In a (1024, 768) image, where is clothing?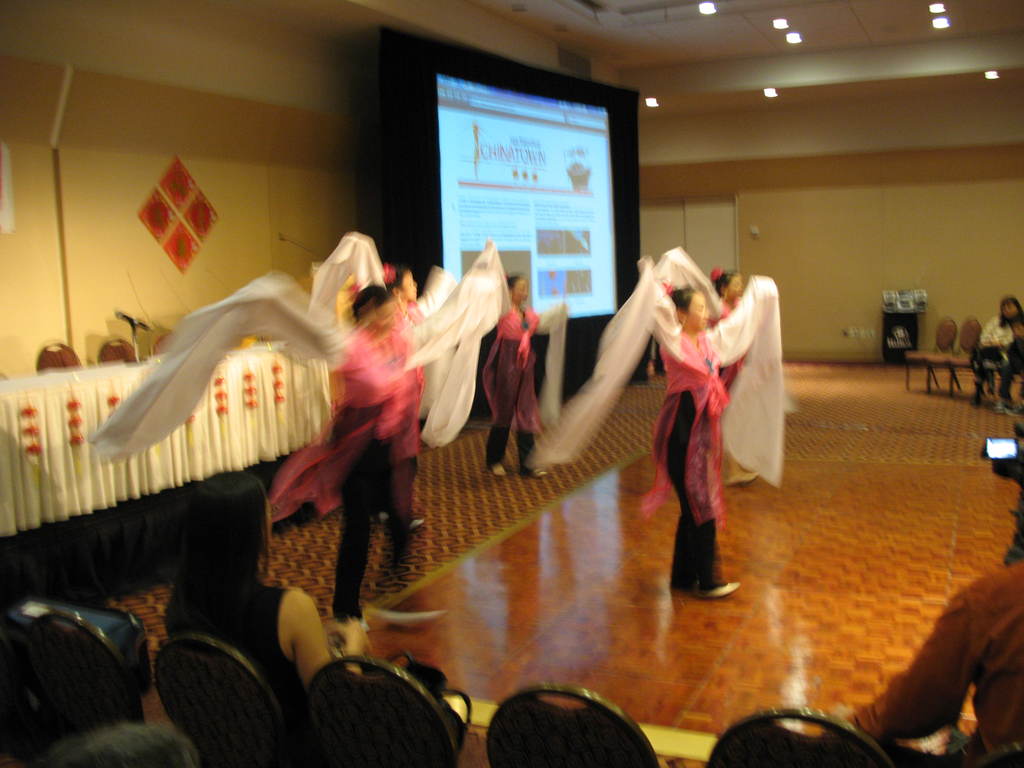
box=[322, 326, 421, 624].
